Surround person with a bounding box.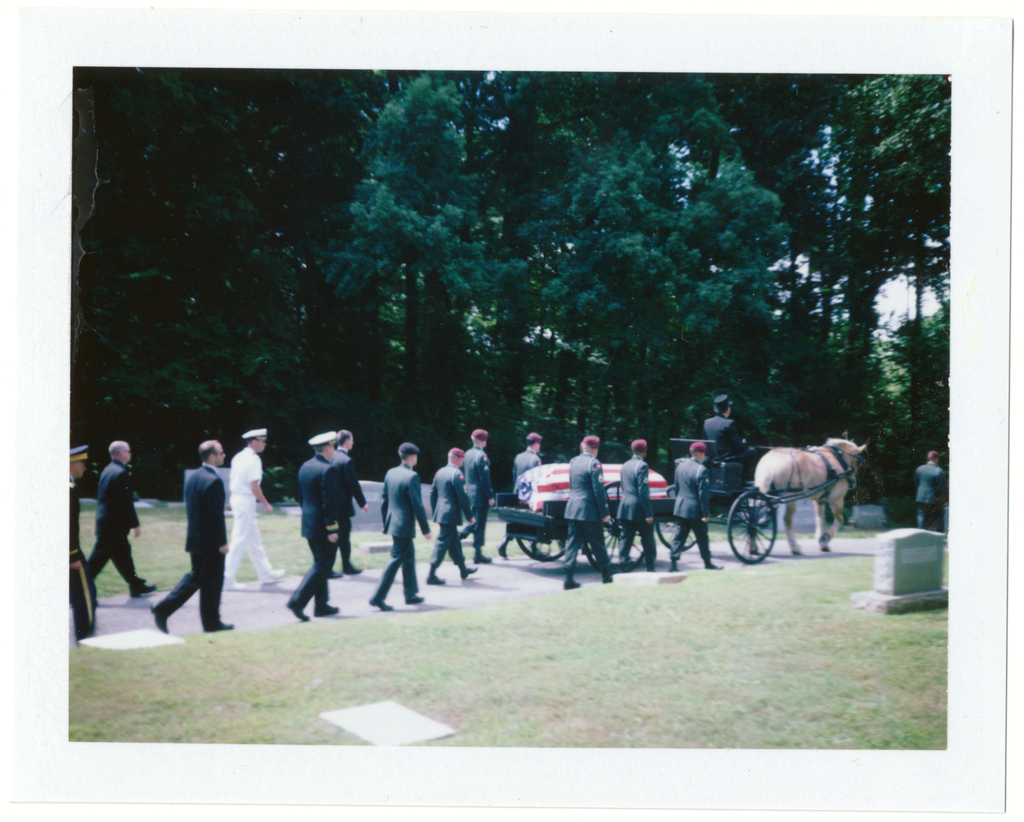
crop(456, 429, 495, 565).
